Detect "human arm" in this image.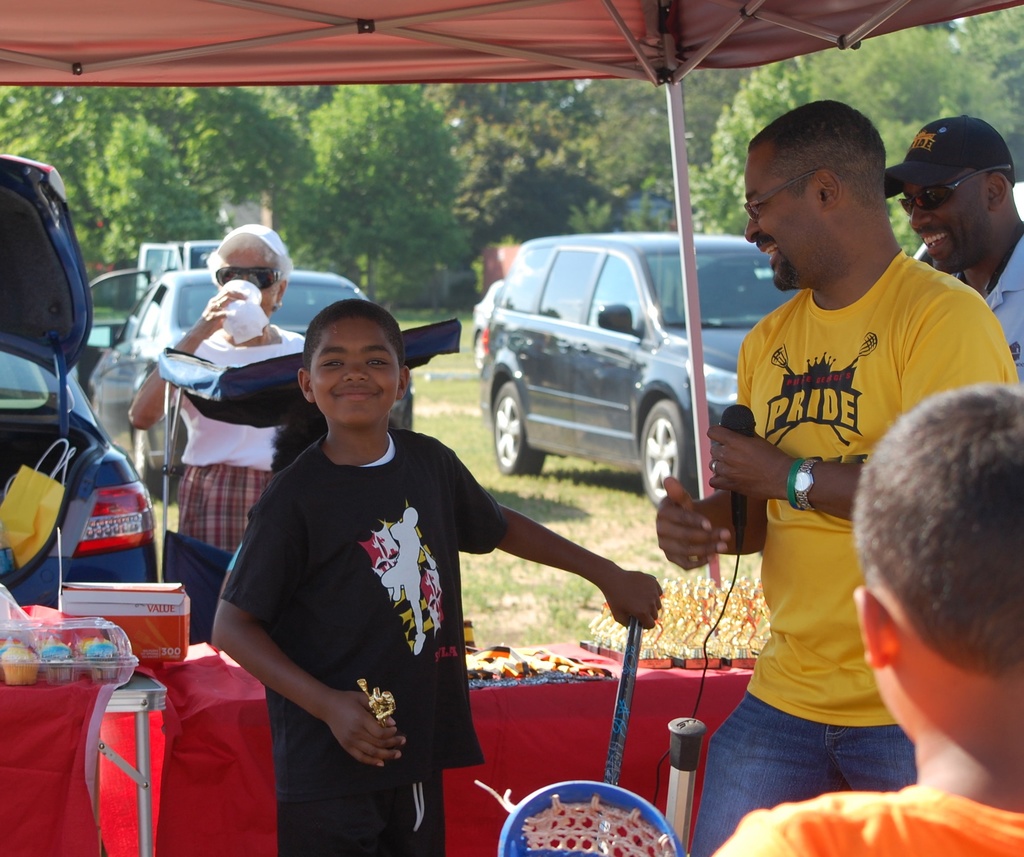
Detection: <region>442, 444, 671, 636</region>.
